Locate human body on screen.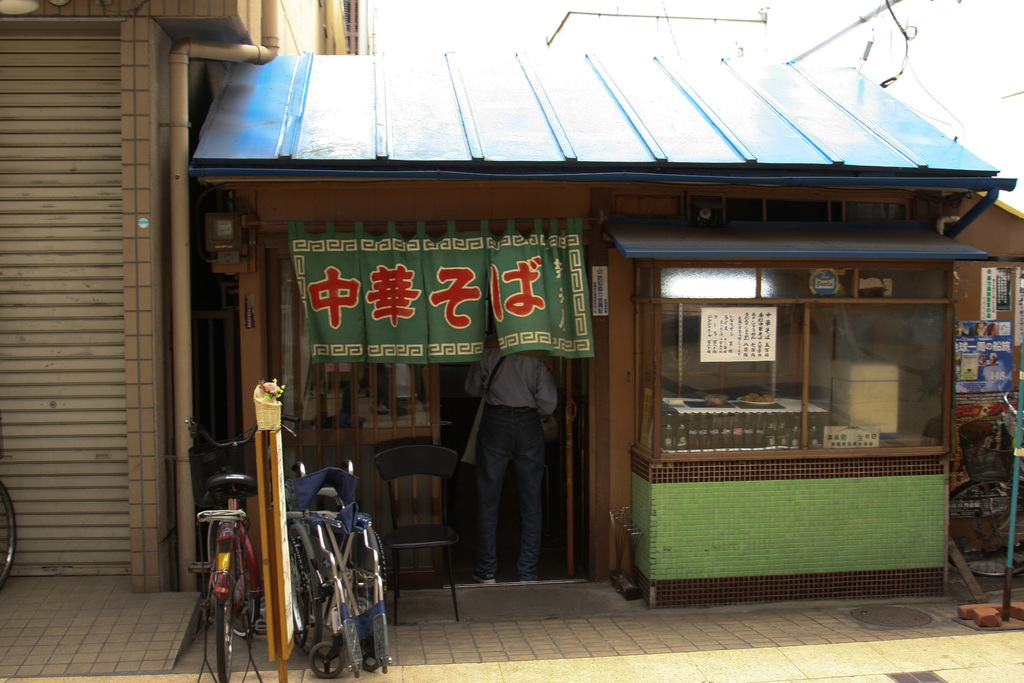
On screen at l=460, t=306, r=566, b=596.
